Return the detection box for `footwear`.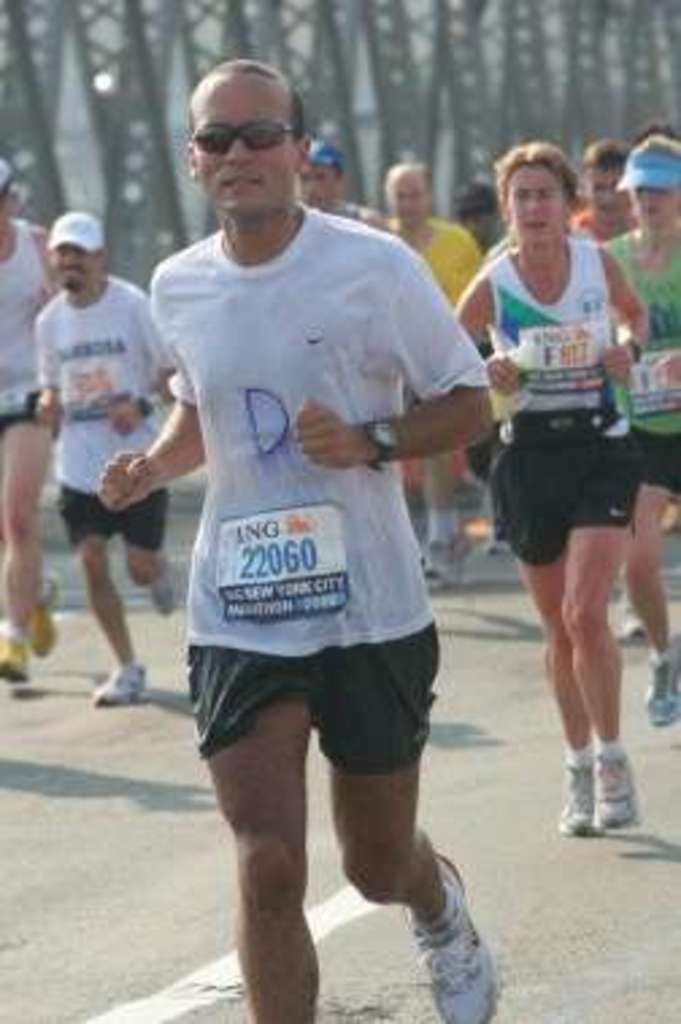
locate(22, 573, 59, 659).
